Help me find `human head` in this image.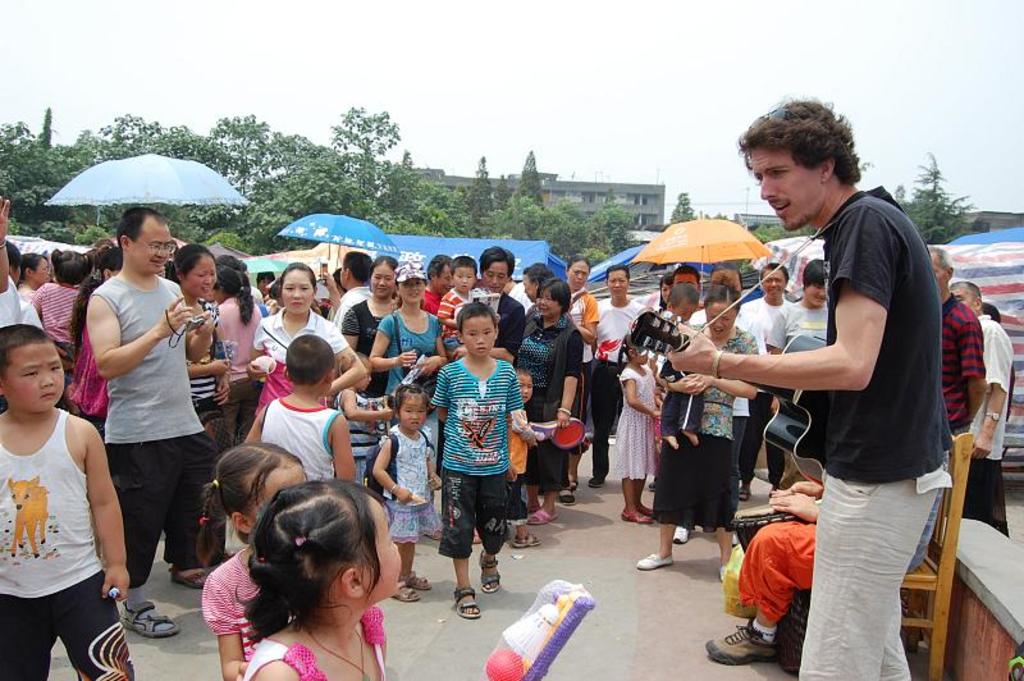
Found it: [left=669, top=283, right=696, bottom=323].
